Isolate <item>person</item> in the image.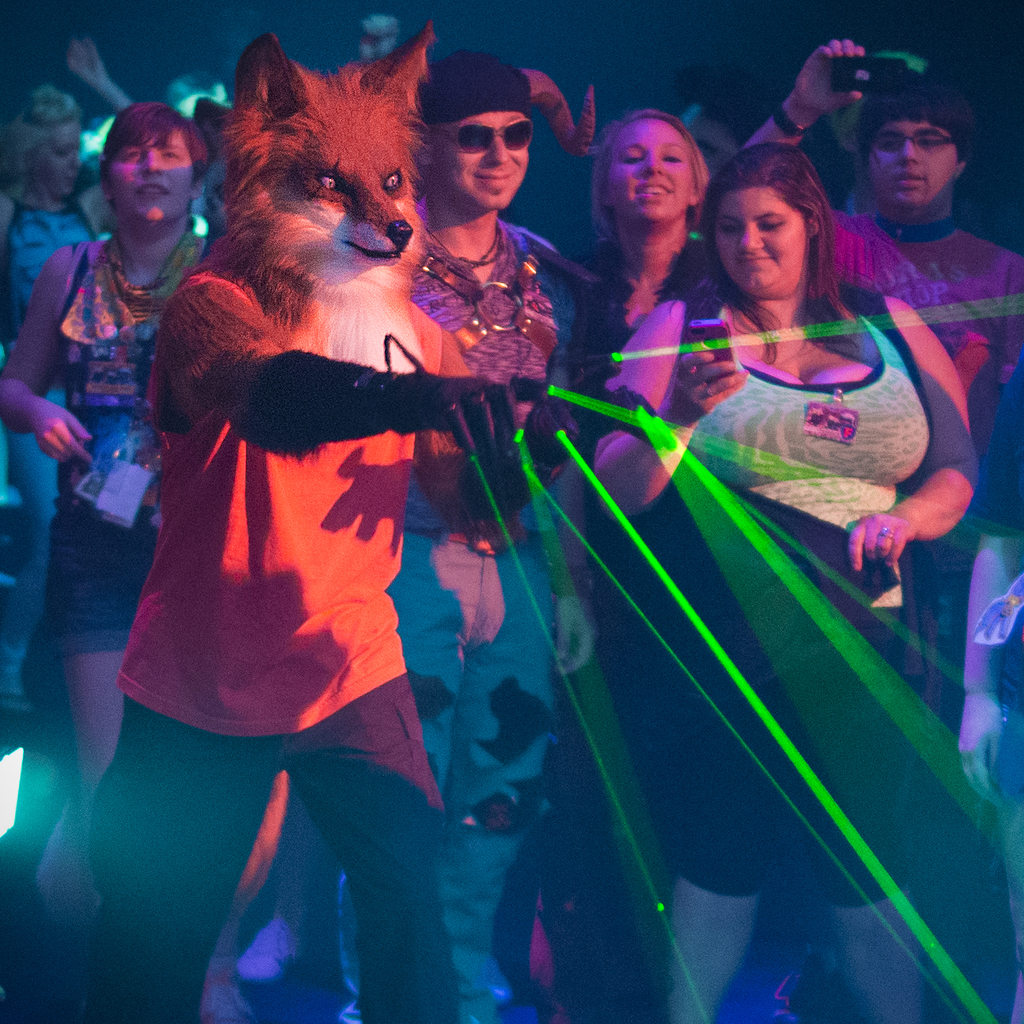
Isolated region: select_region(21, 92, 133, 710).
